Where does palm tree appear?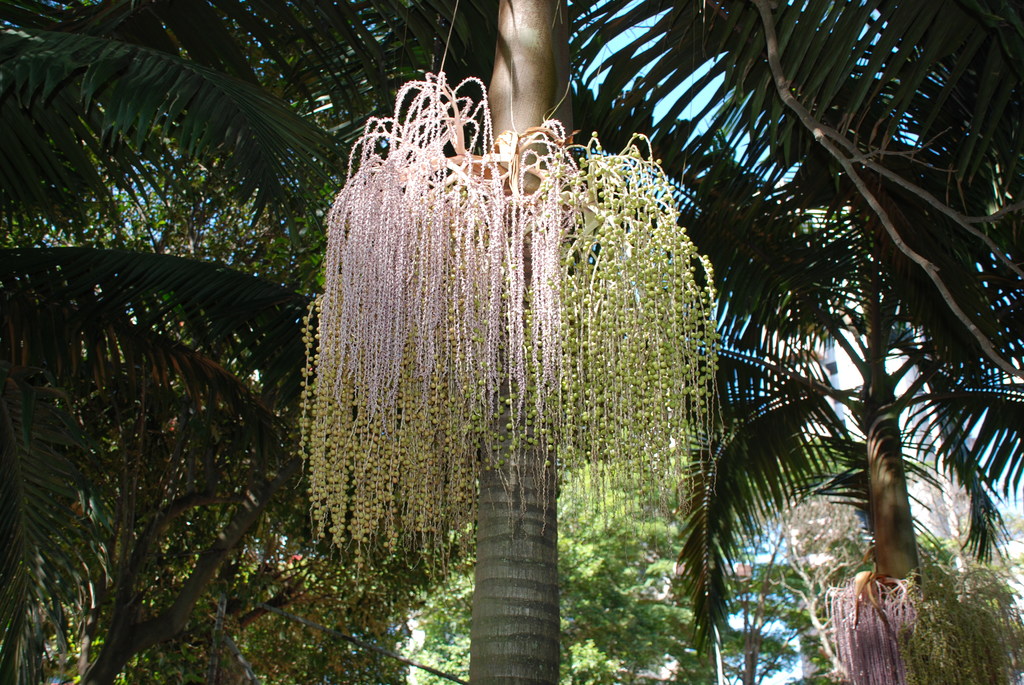
Appears at [0,0,1023,684].
